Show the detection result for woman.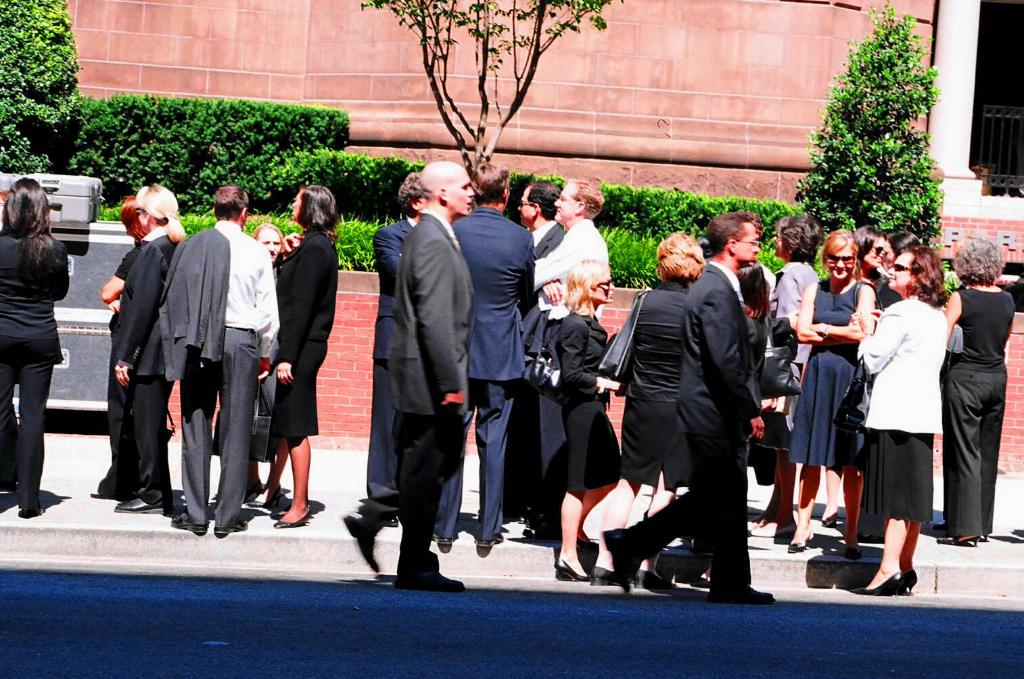
[left=851, top=227, right=887, bottom=287].
